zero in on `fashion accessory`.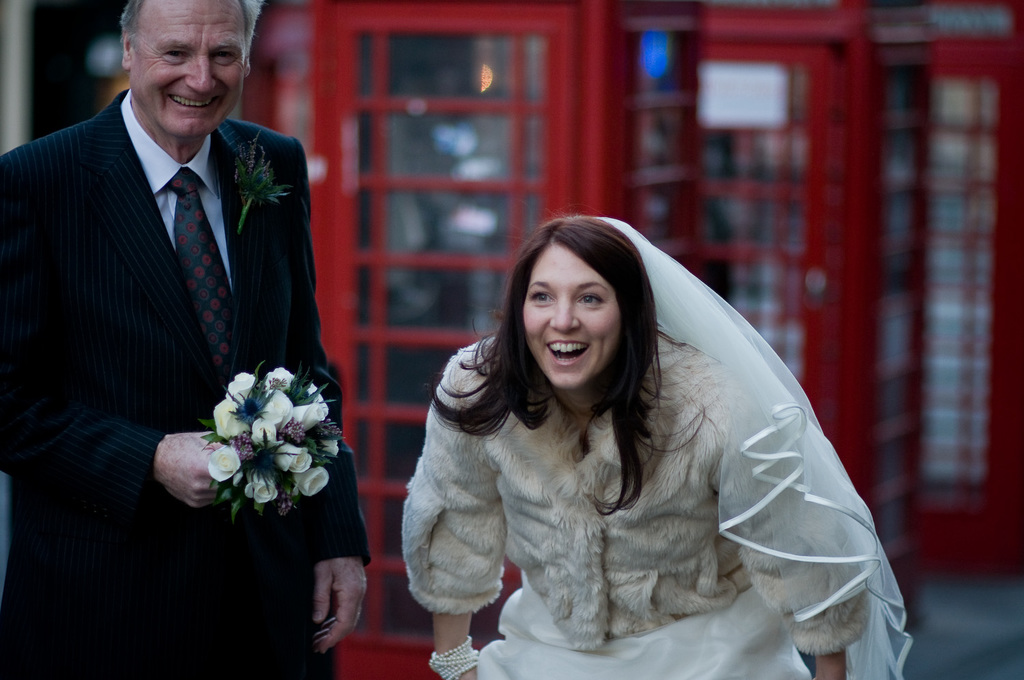
Zeroed in: left=589, top=215, right=915, bottom=679.
